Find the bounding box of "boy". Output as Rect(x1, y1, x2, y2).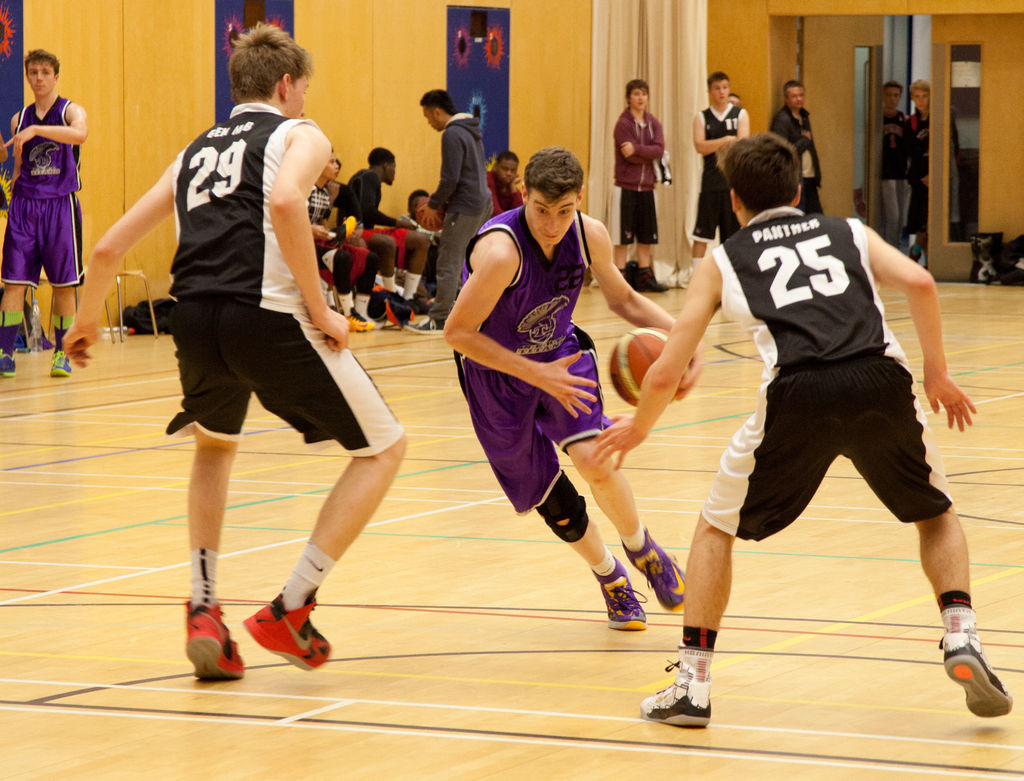
Rect(907, 78, 958, 262).
